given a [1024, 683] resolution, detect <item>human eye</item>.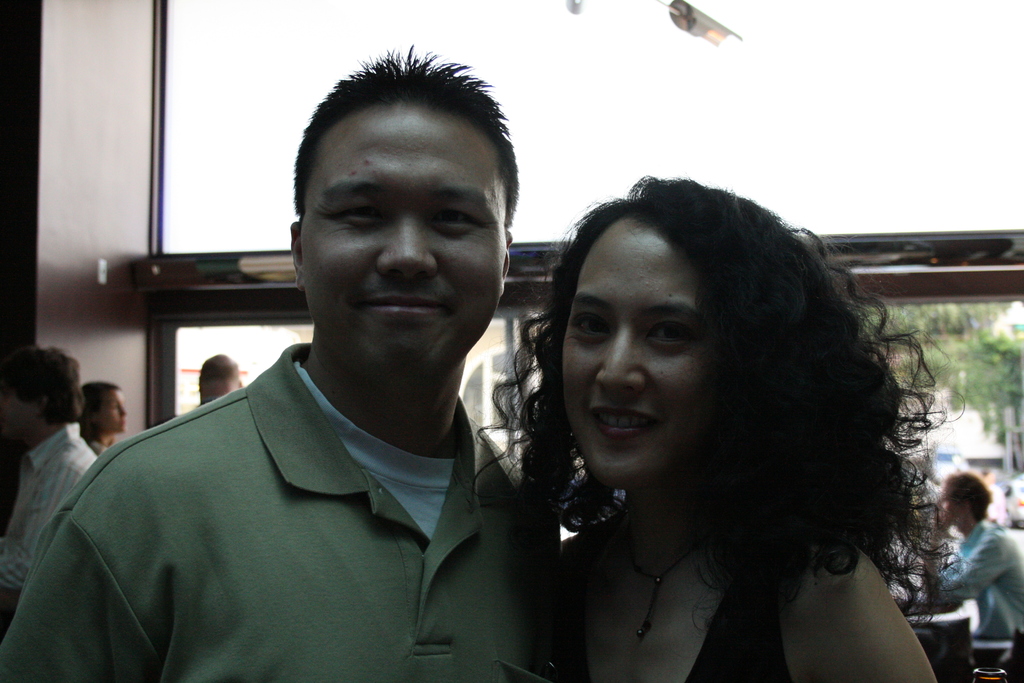
{"left": 572, "top": 315, "right": 607, "bottom": 336}.
